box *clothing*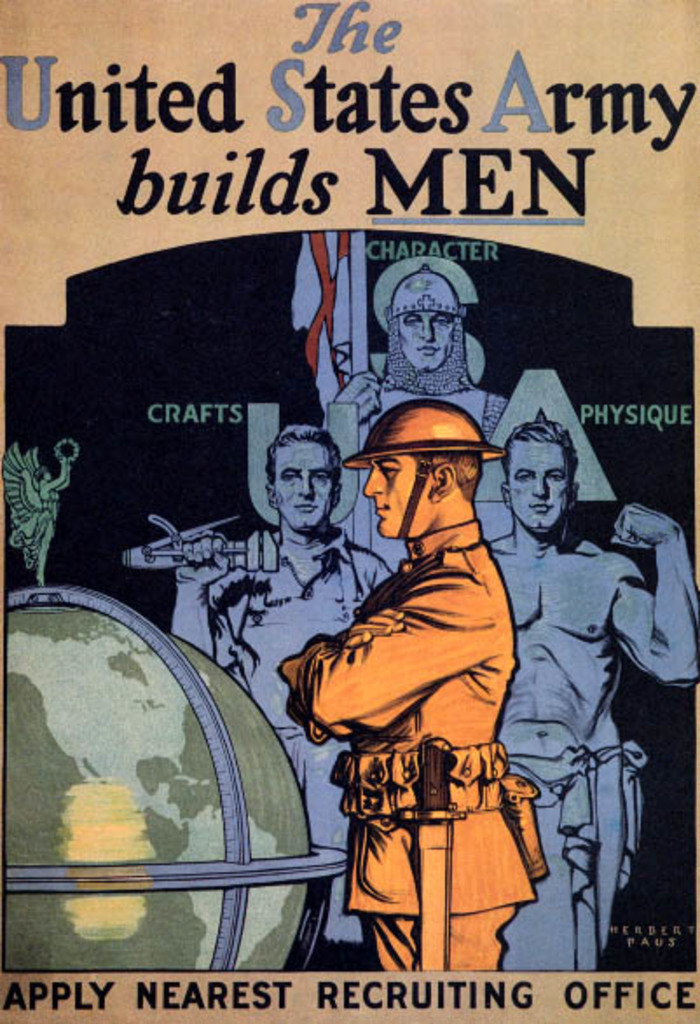
{"left": 332, "top": 384, "right": 501, "bottom": 546}
